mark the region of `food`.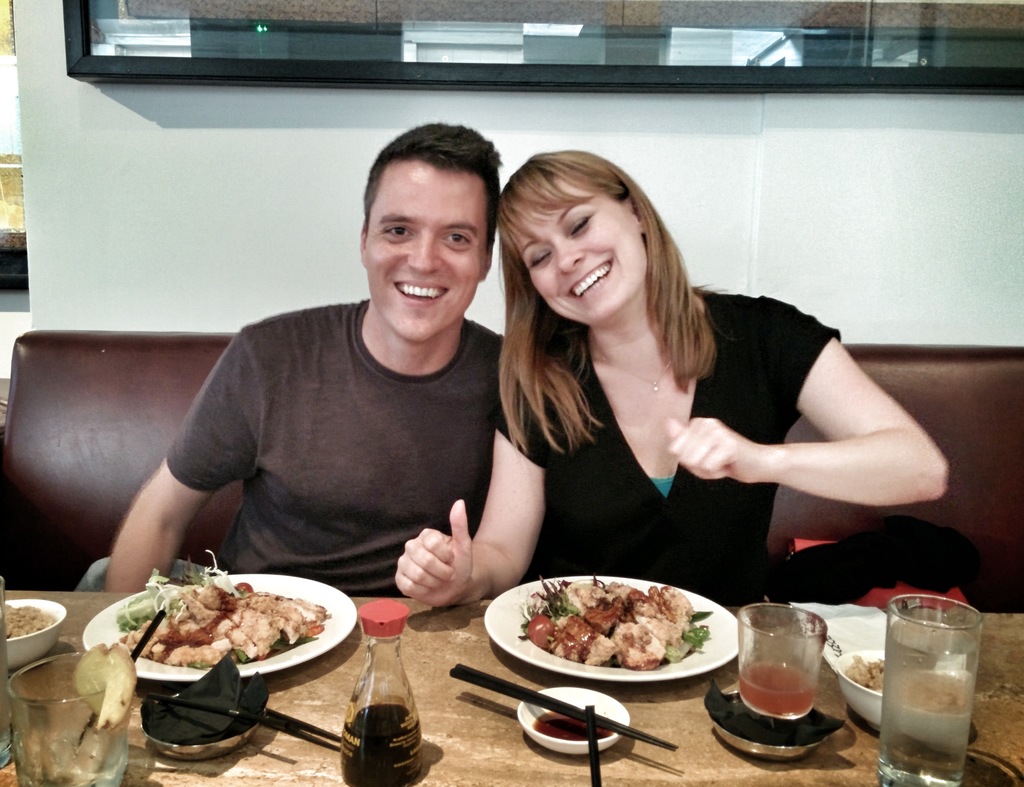
Region: pyautogui.locateOnScreen(75, 633, 139, 729).
